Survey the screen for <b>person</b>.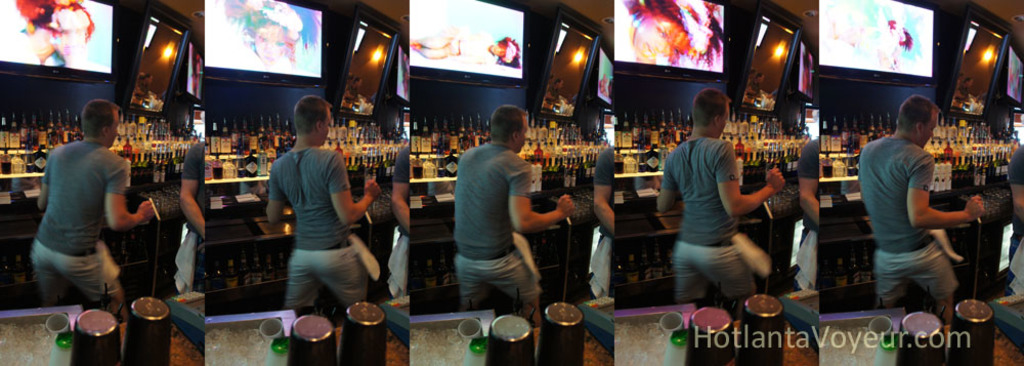
Survey found: (791, 146, 833, 309).
